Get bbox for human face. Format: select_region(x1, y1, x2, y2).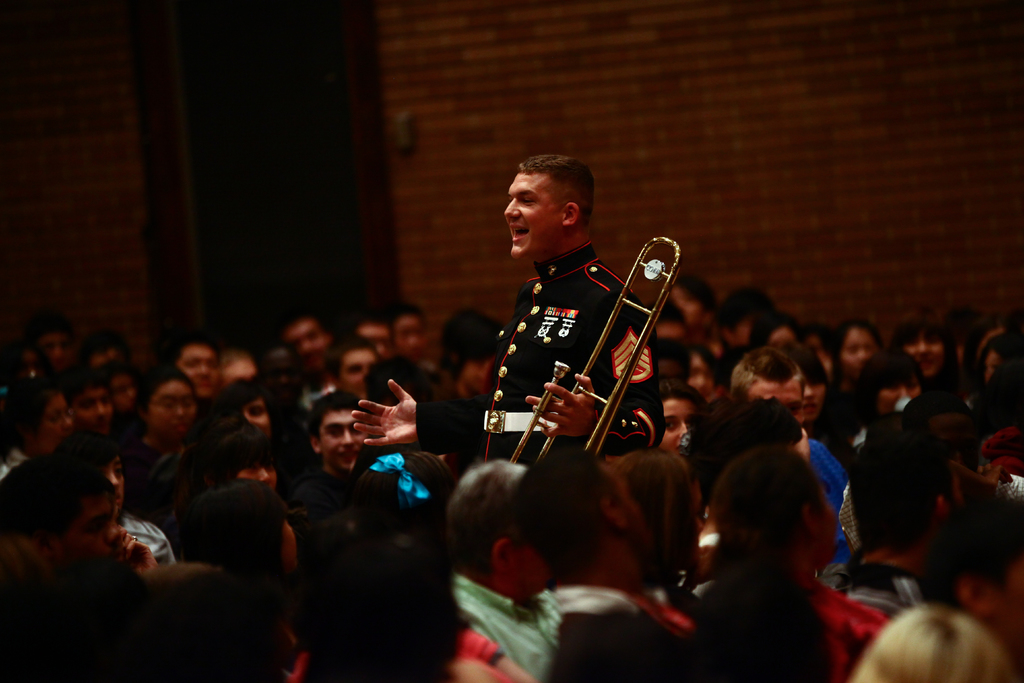
select_region(599, 460, 662, 564).
